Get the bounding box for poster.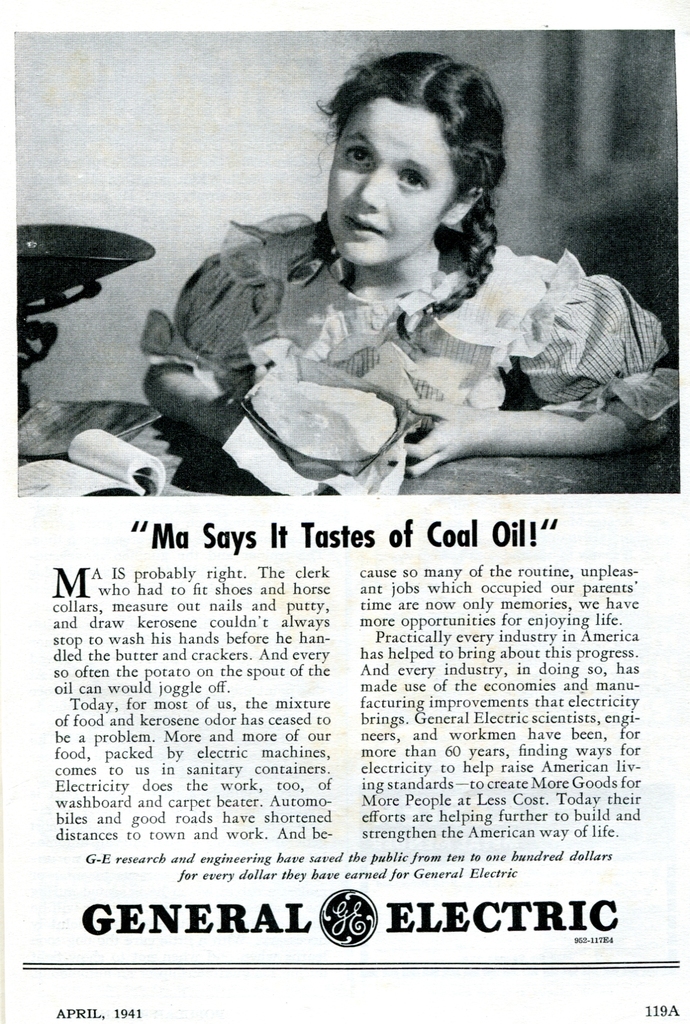
pyautogui.locateOnScreen(0, 0, 689, 1023).
